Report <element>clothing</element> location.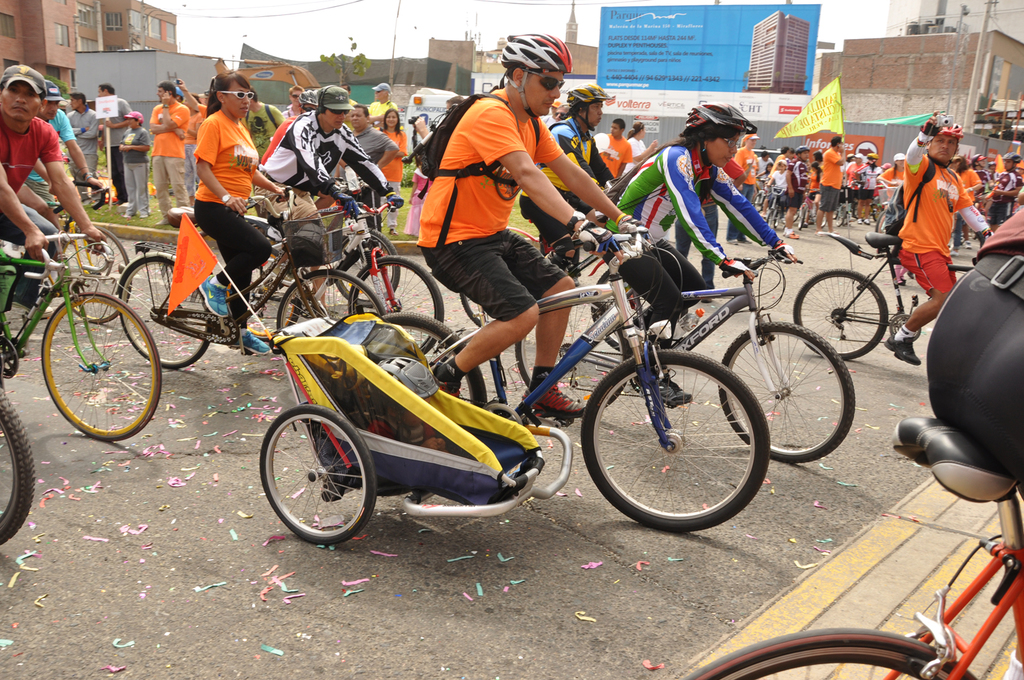
Report: x1=25 y1=113 x2=88 y2=228.
